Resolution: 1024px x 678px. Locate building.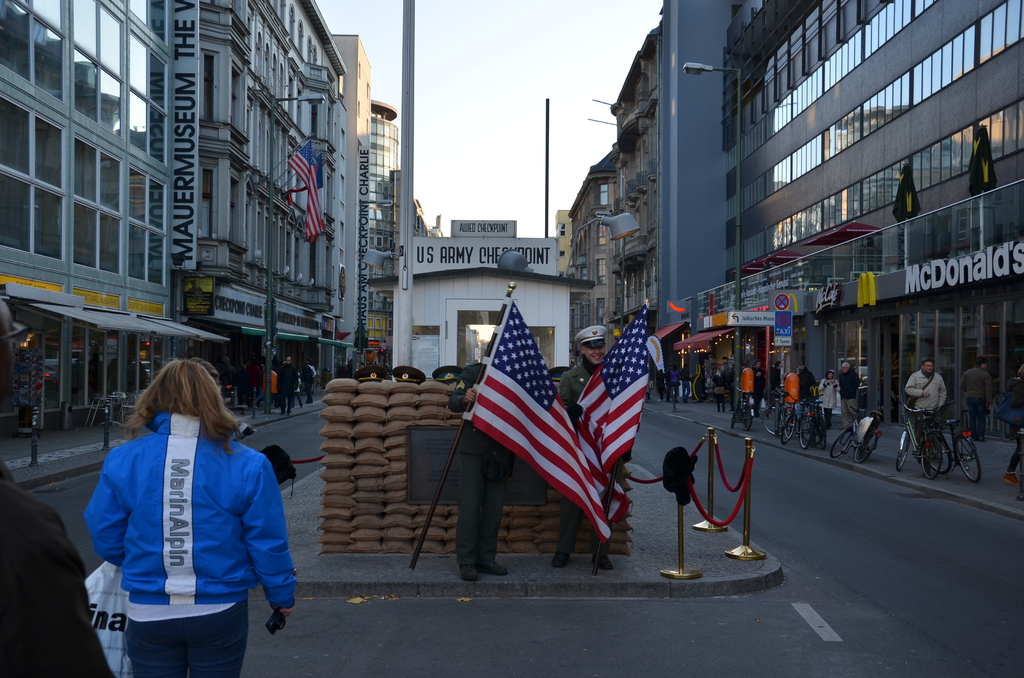
(333, 34, 401, 374).
